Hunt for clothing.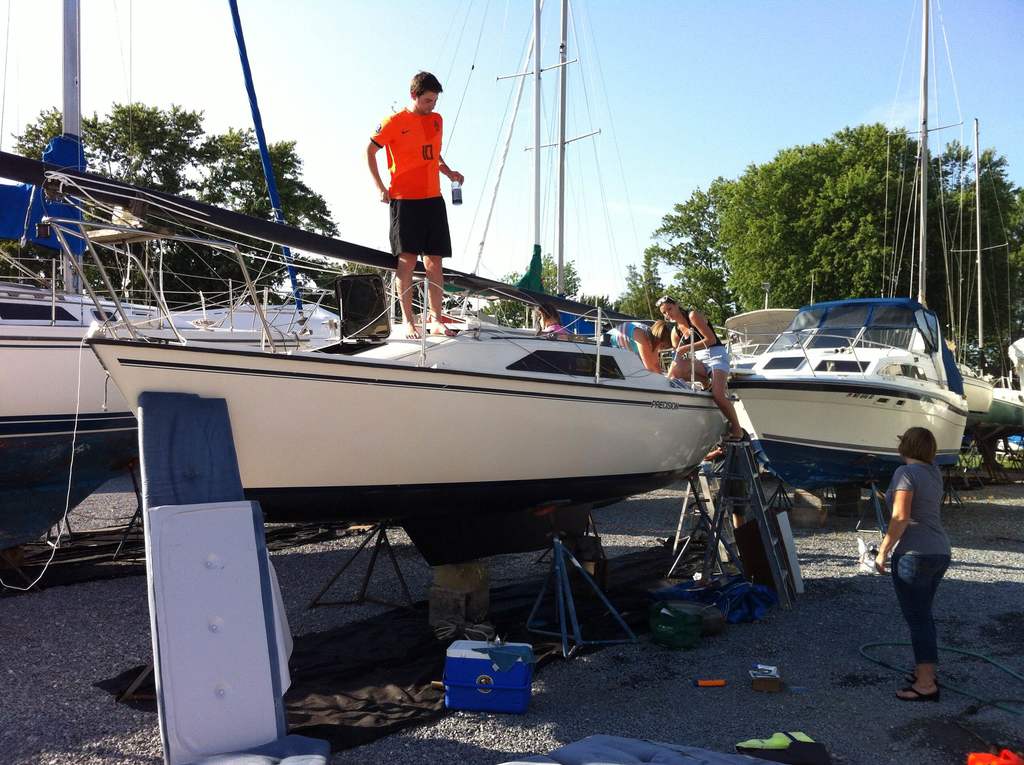
Hunted down at [369,102,451,259].
